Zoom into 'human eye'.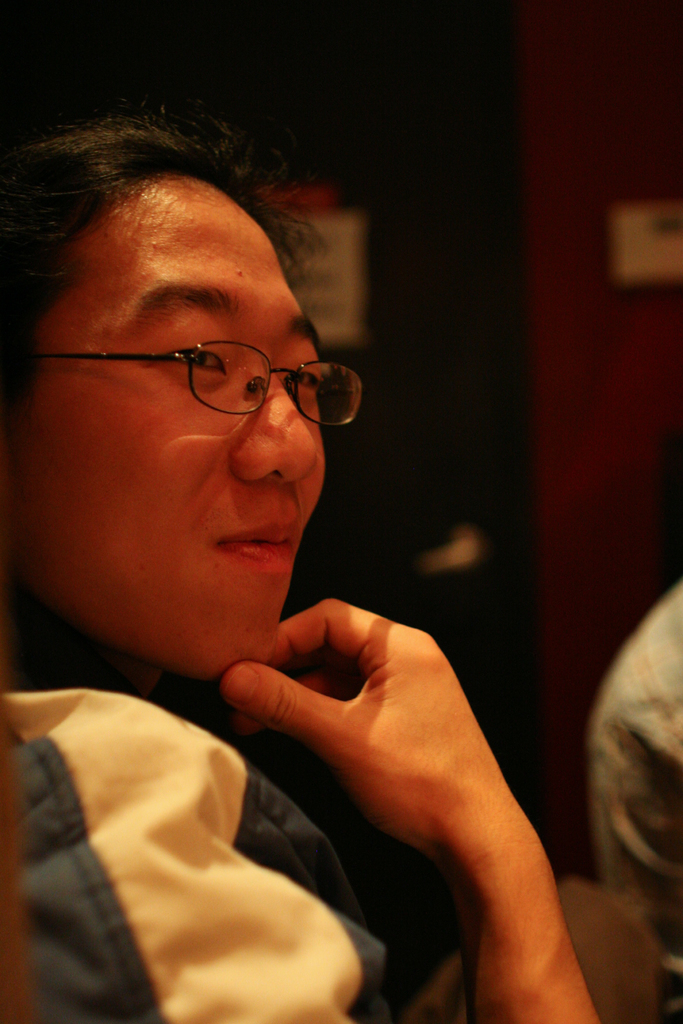
Zoom target: {"left": 145, "top": 328, "right": 238, "bottom": 378}.
